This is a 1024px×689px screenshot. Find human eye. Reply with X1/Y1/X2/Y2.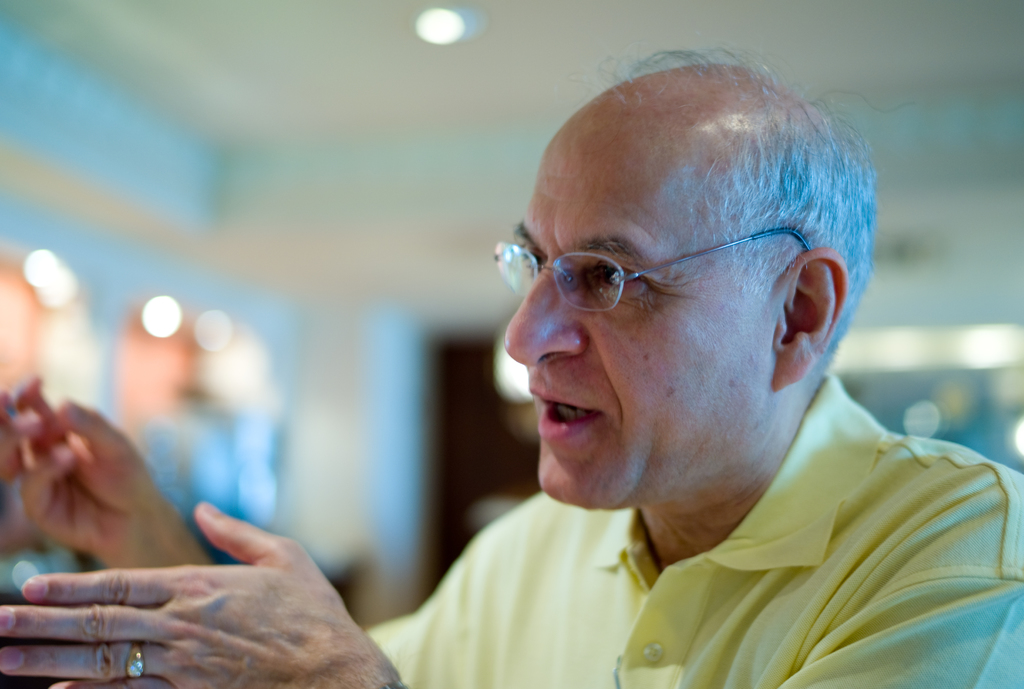
584/254/656/302.
